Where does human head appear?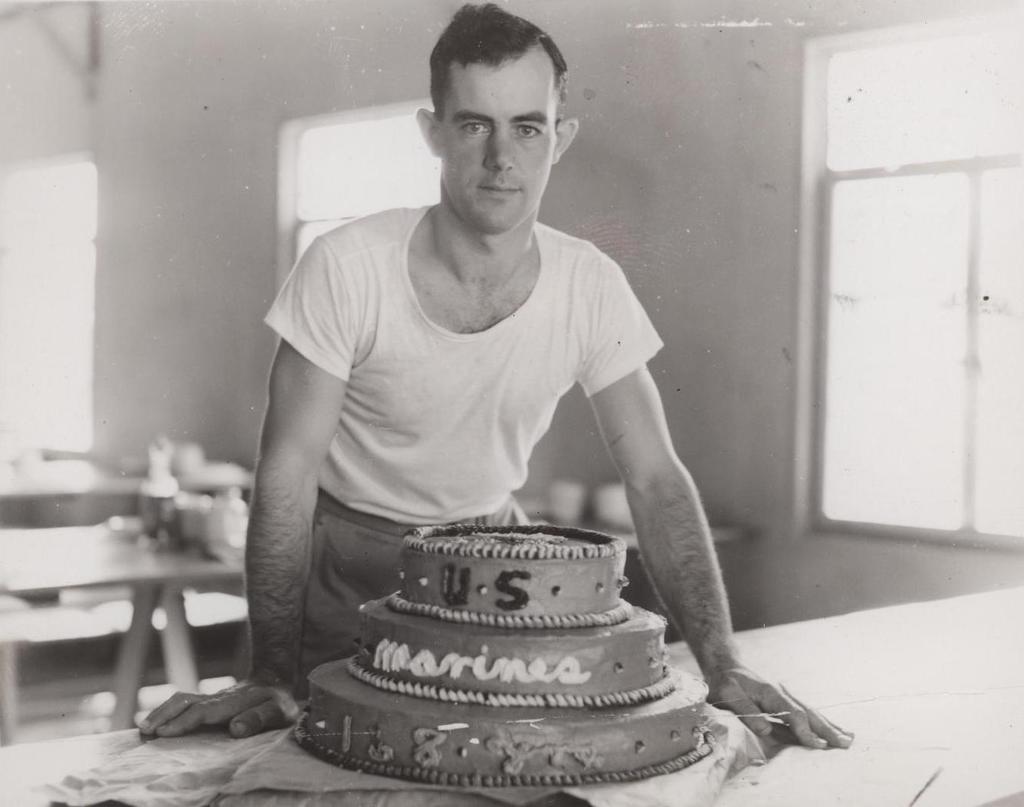
Appears at [x1=429, y1=12, x2=569, y2=195].
